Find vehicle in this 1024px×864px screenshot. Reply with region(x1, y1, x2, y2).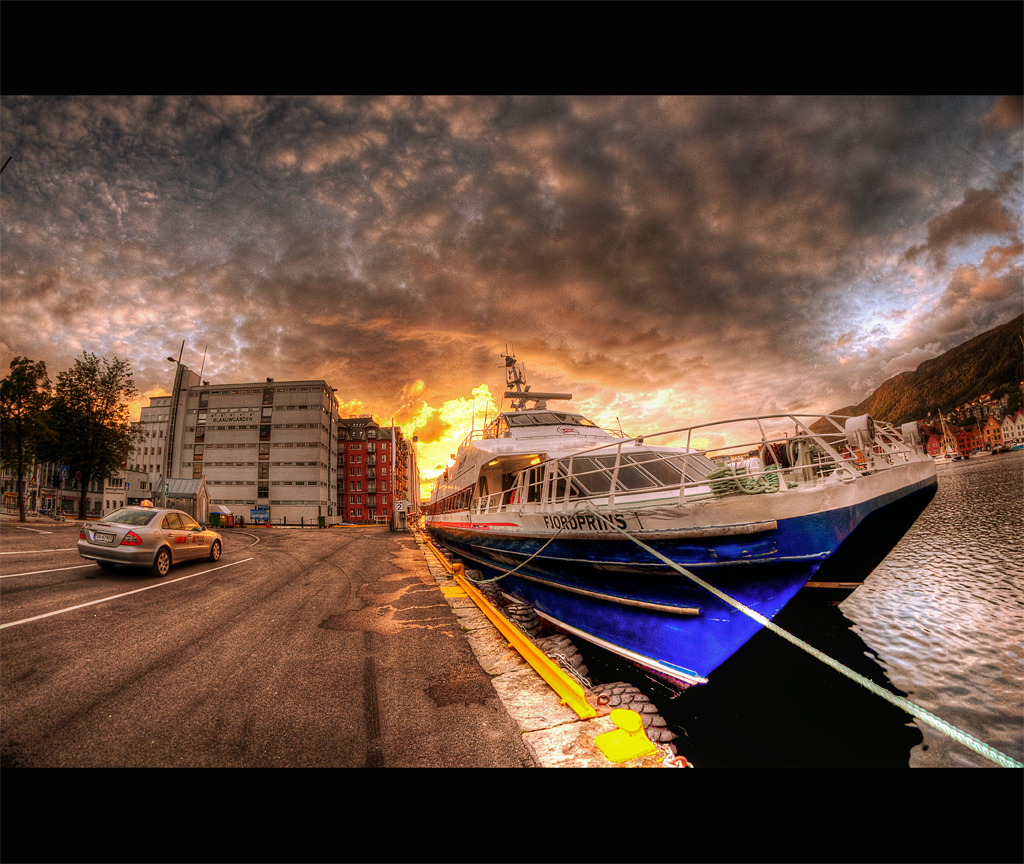
region(419, 343, 936, 719).
